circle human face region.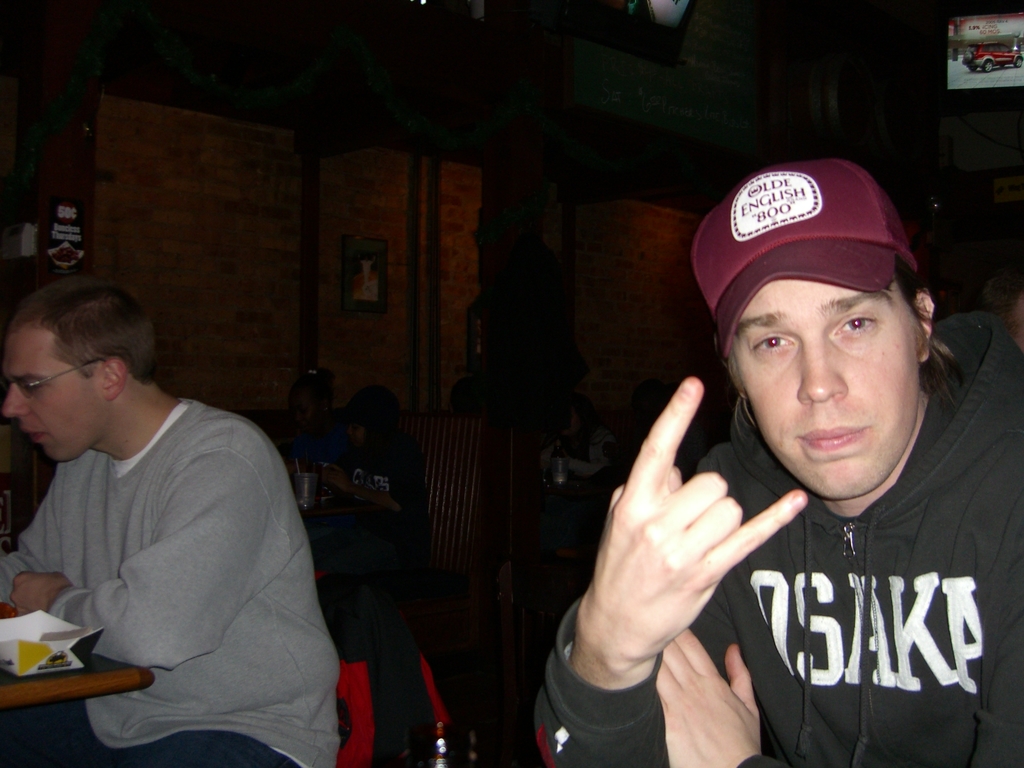
Region: bbox=(735, 278, 938, 490).
